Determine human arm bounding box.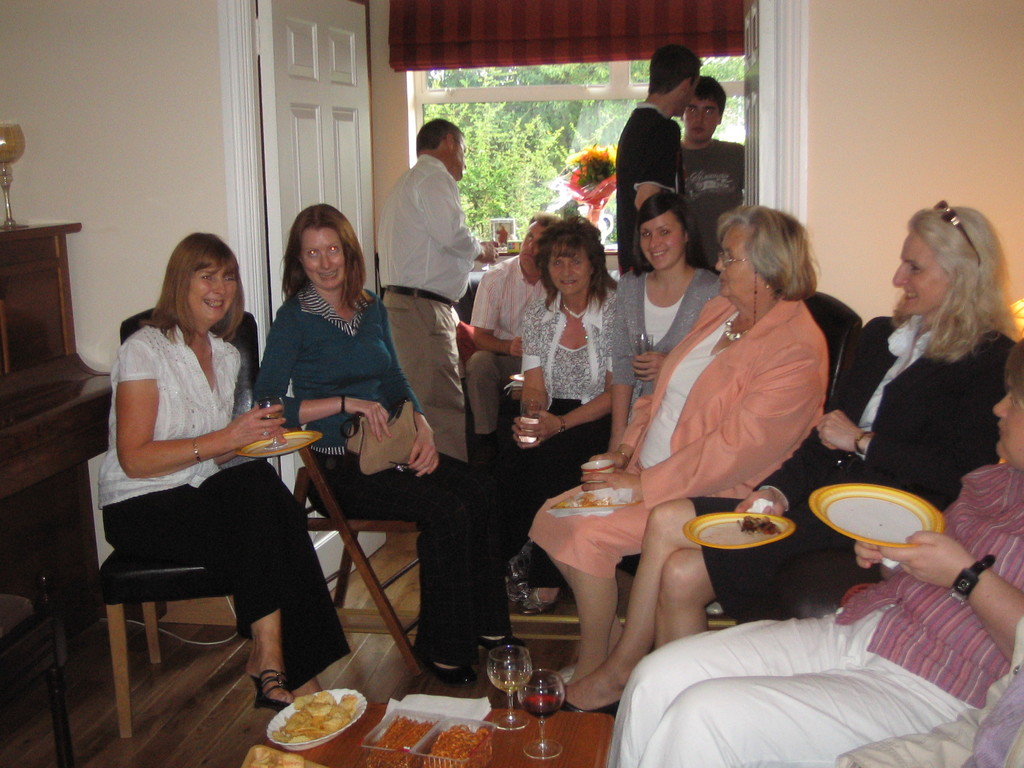
Determined: [471,267,522,357].
